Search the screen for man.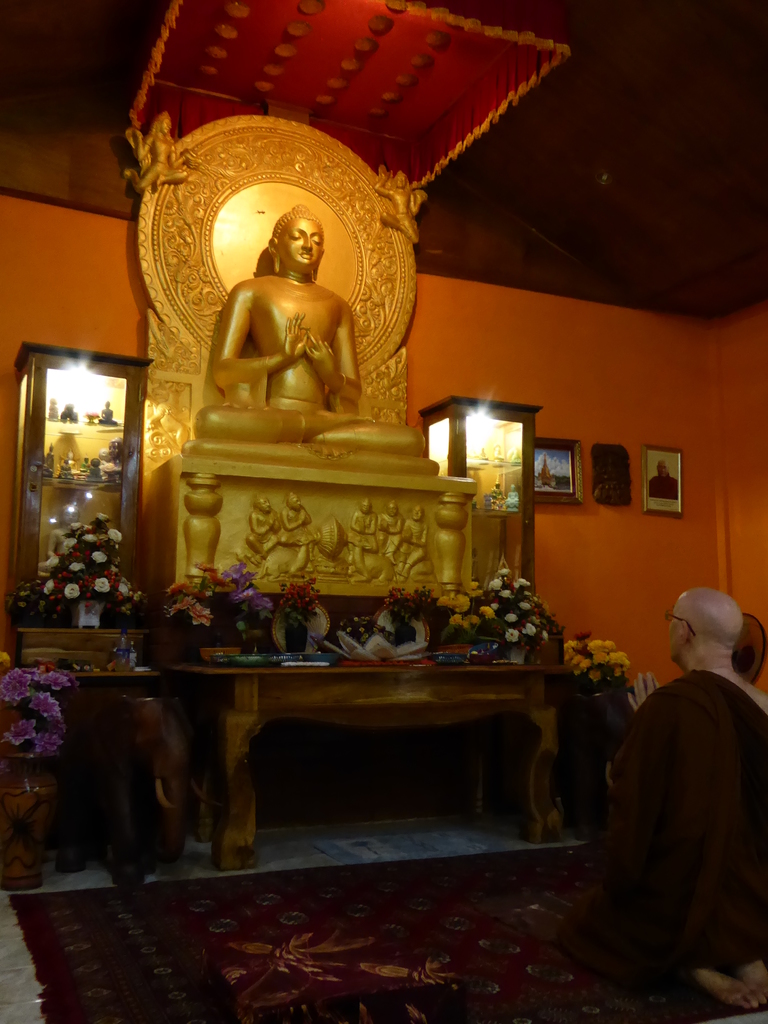
Found at locate(648, 458, 677, 502).
